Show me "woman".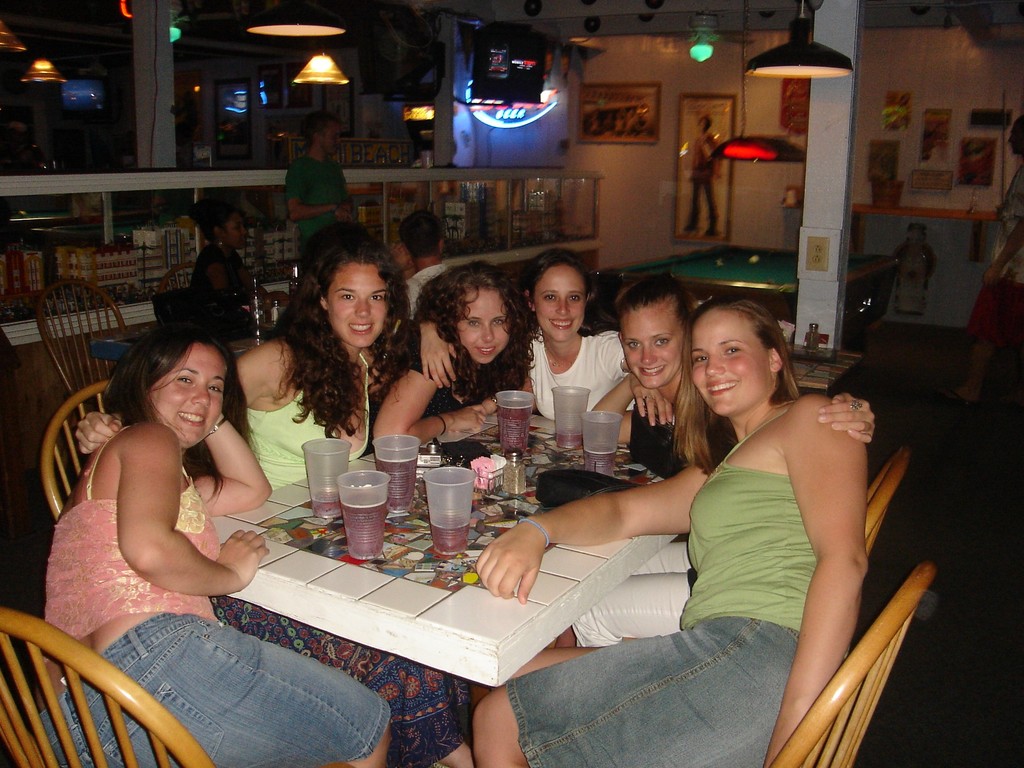
"woman" is here: [682,113,719,237].
